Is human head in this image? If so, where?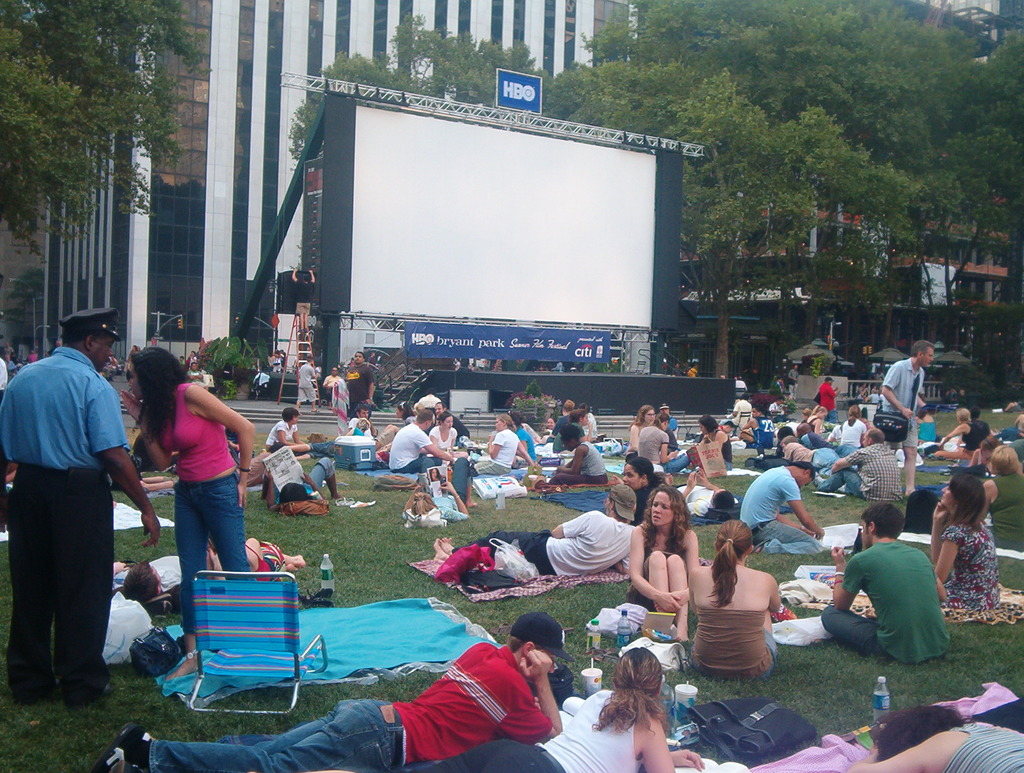
Yes, at 396 401 410 419.
